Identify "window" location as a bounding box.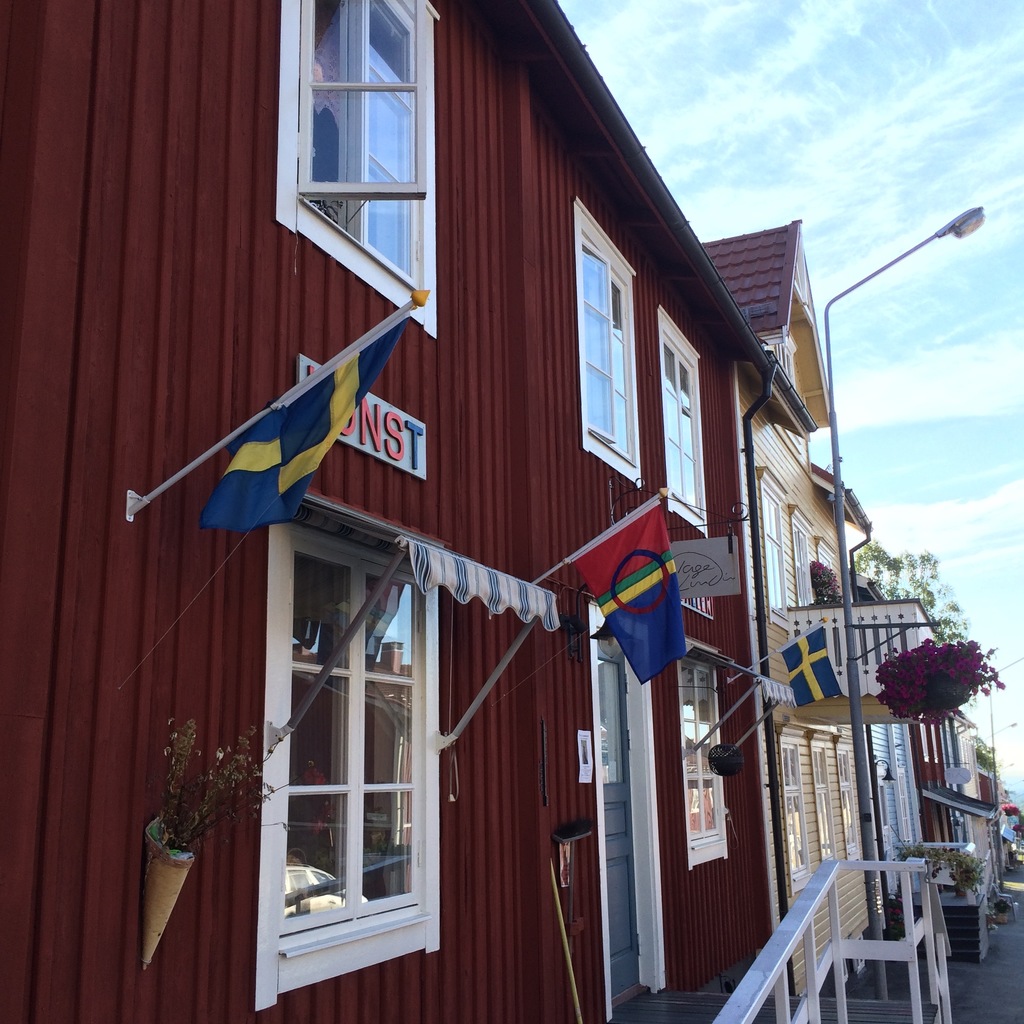
BBox(660, 303, 716, 554).
